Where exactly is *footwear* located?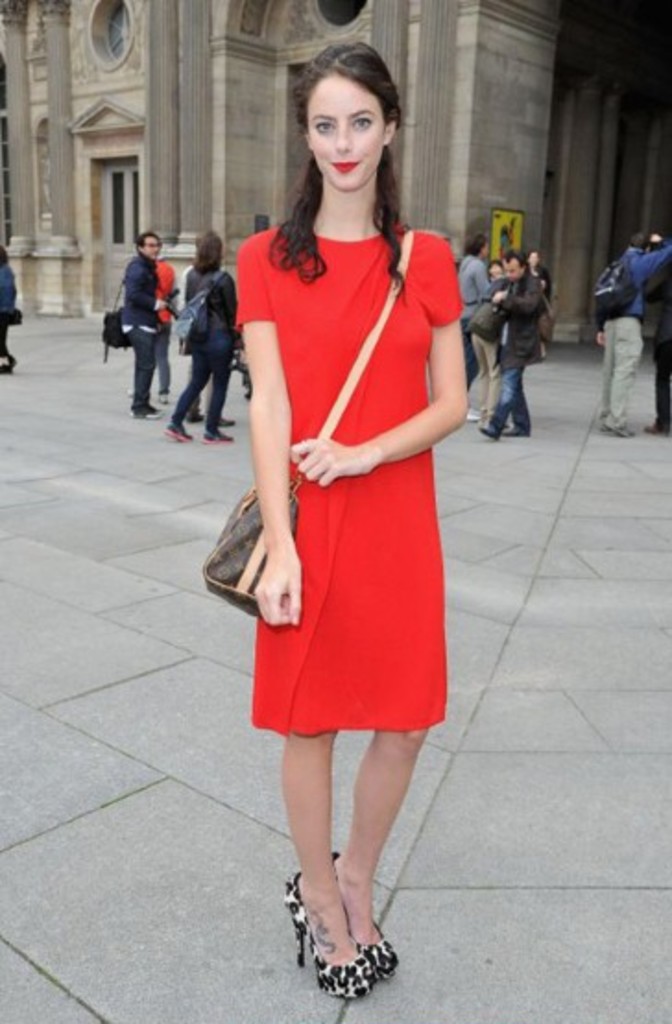
Its bounding box is bbox=[218, 417, 234, 430].
